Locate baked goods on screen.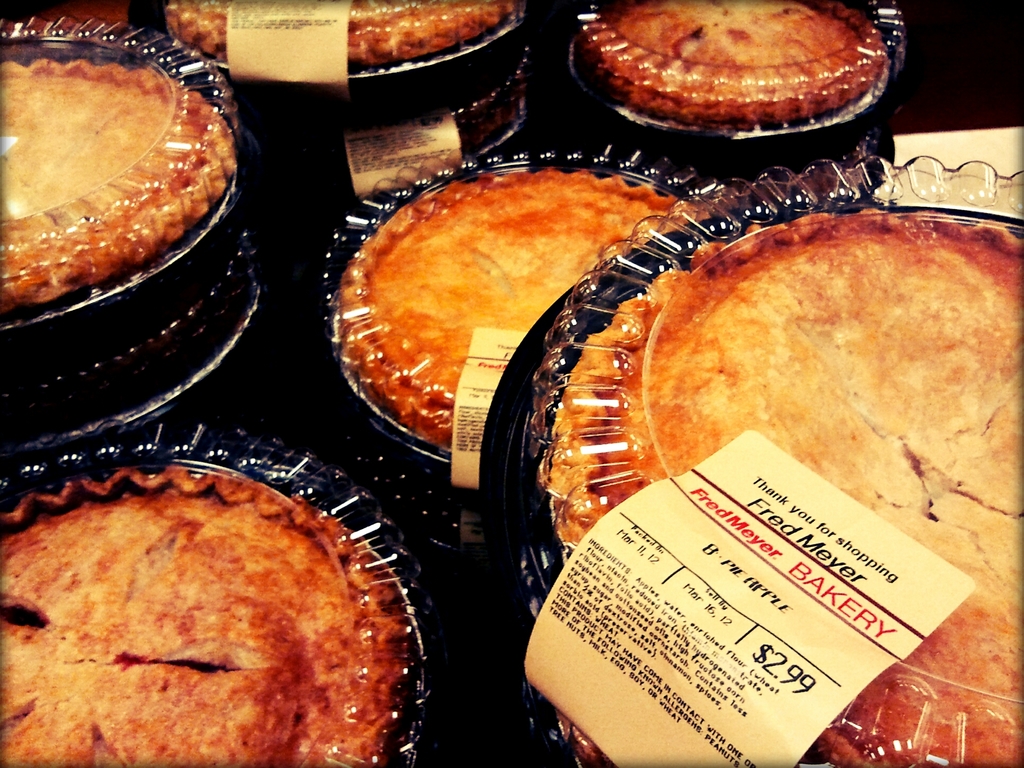
On screen at 578,0,897,125.
